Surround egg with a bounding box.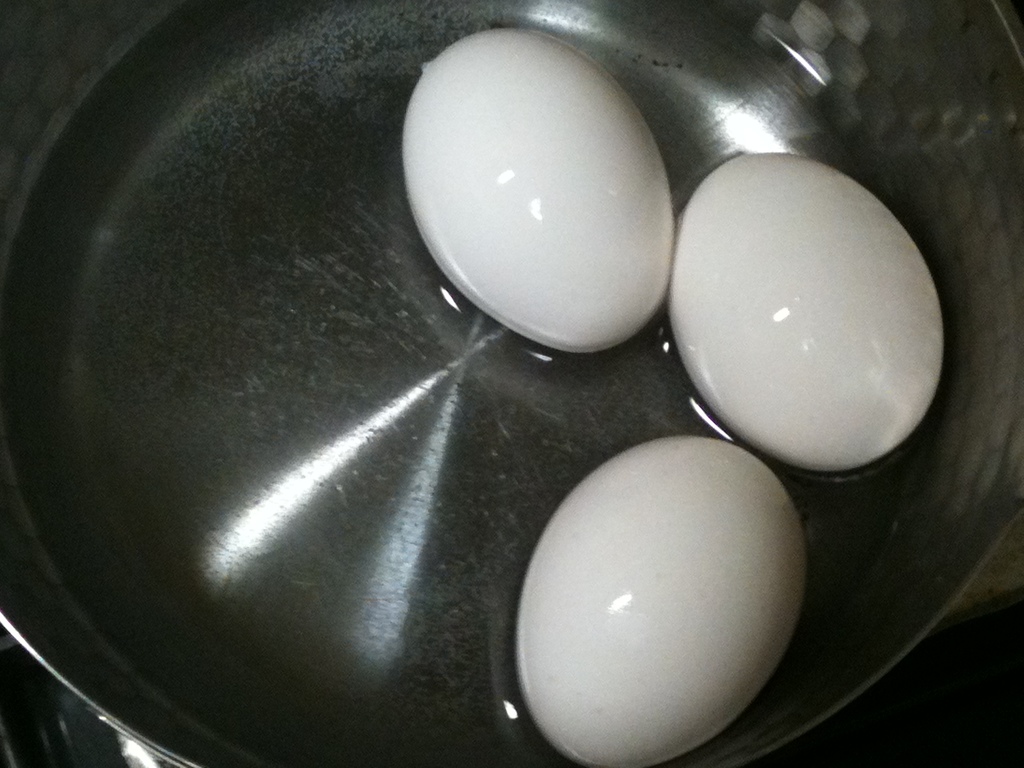
{"left": 511, "top": 434, "right": 810, "bottom": 767}.
